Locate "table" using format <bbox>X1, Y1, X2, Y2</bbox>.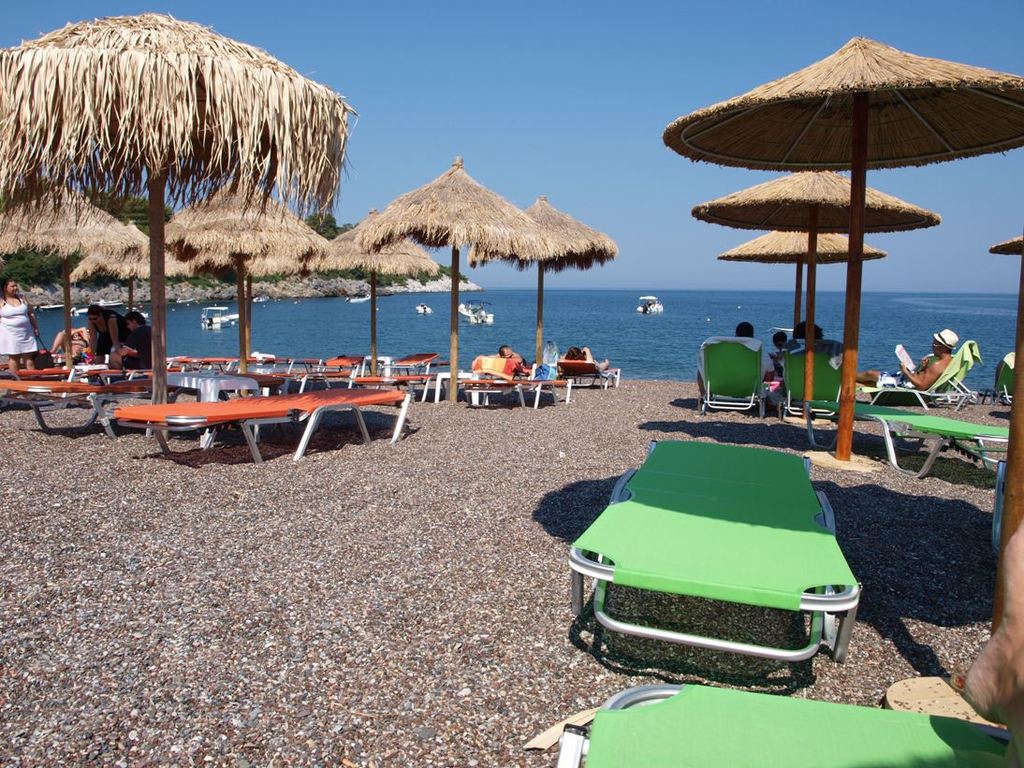
<bbox>797, 405, 1020, 496</bbox>.
